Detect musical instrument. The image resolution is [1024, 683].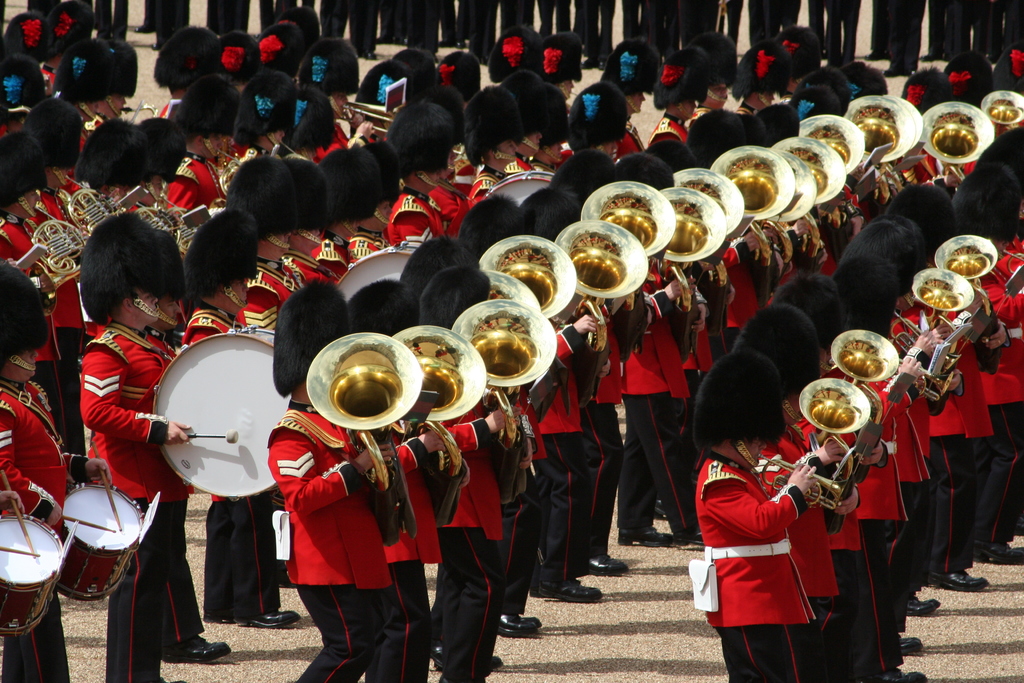
box=[159, 311, 285, 504].
